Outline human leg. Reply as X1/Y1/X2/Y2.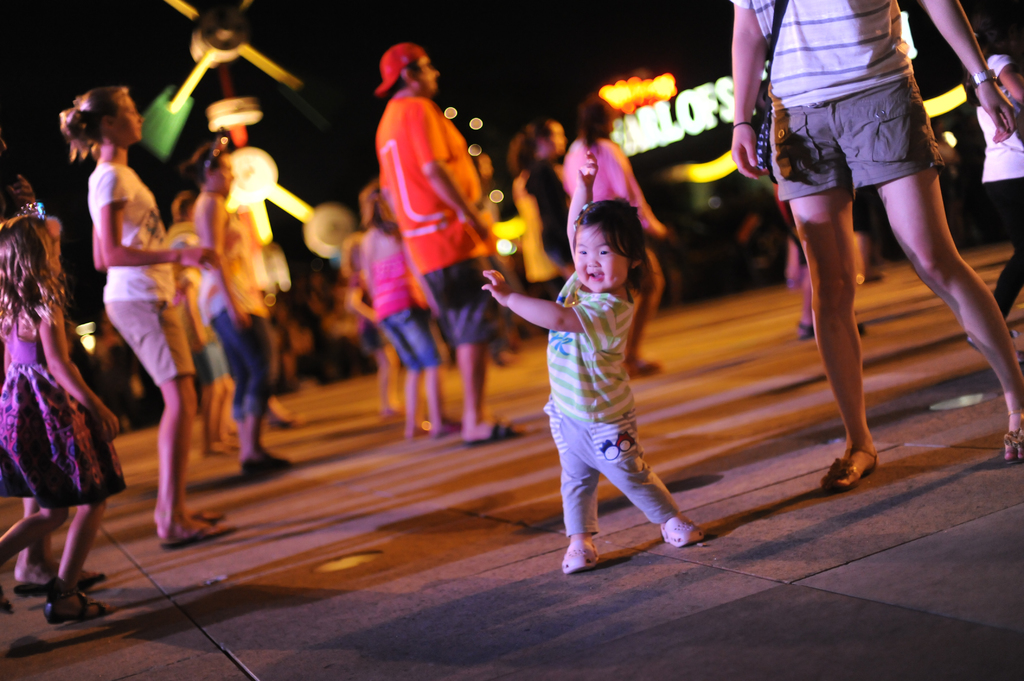
55/452/102/627.
